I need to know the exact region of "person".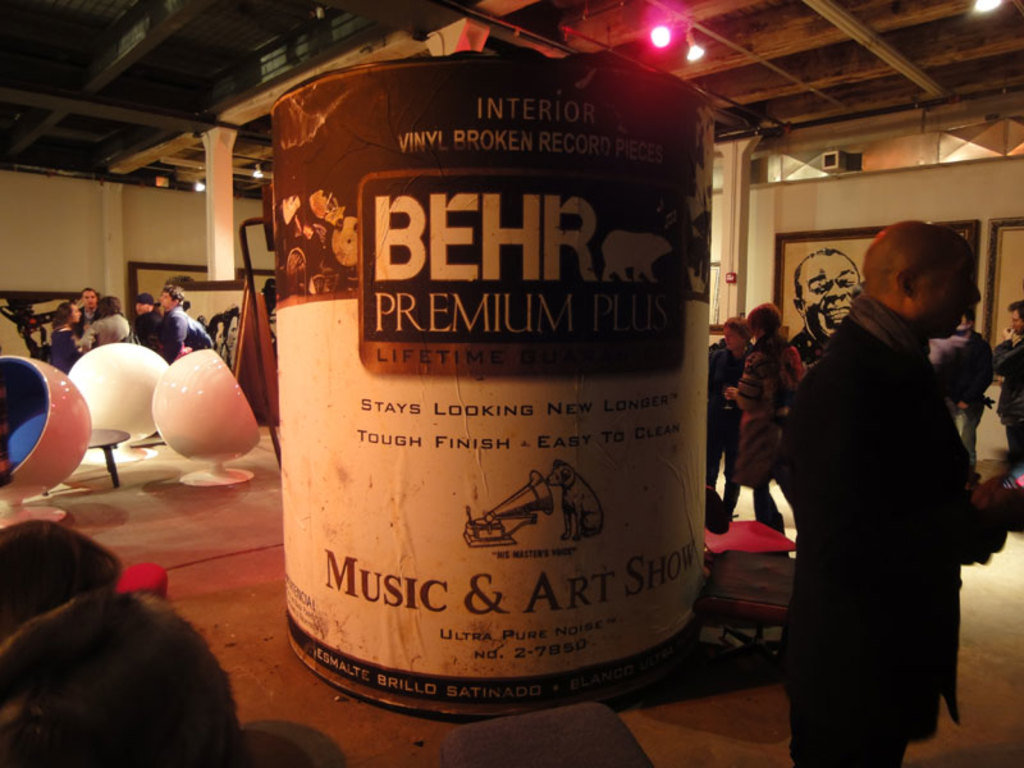
Region: select_region(136, 287, 163, 357).
